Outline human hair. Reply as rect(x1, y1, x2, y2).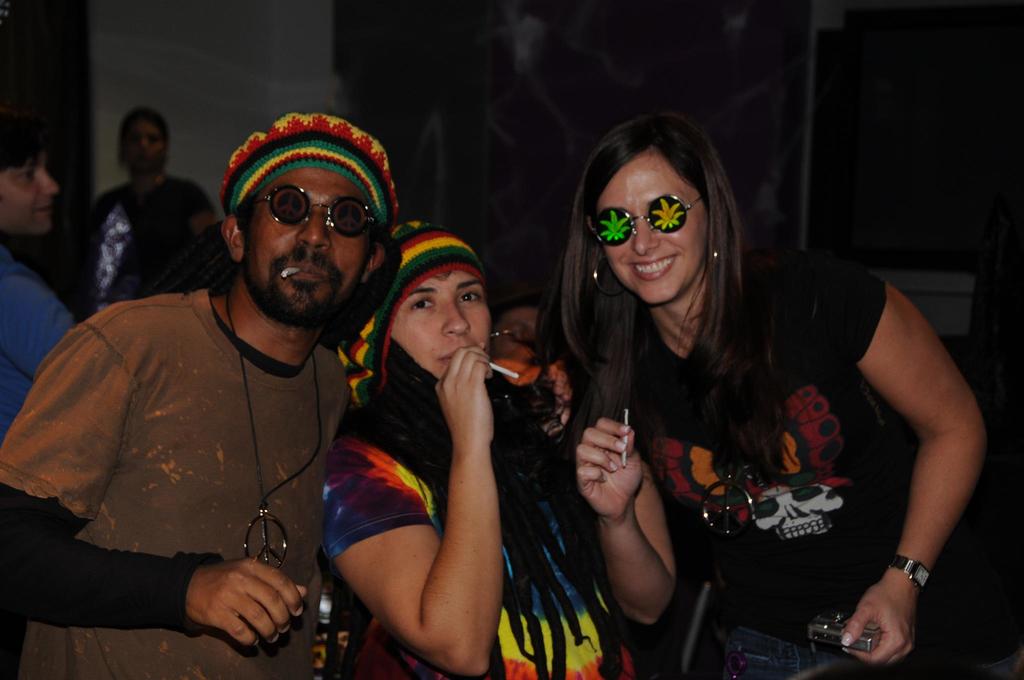
rect(557, 118, 774, 420).
